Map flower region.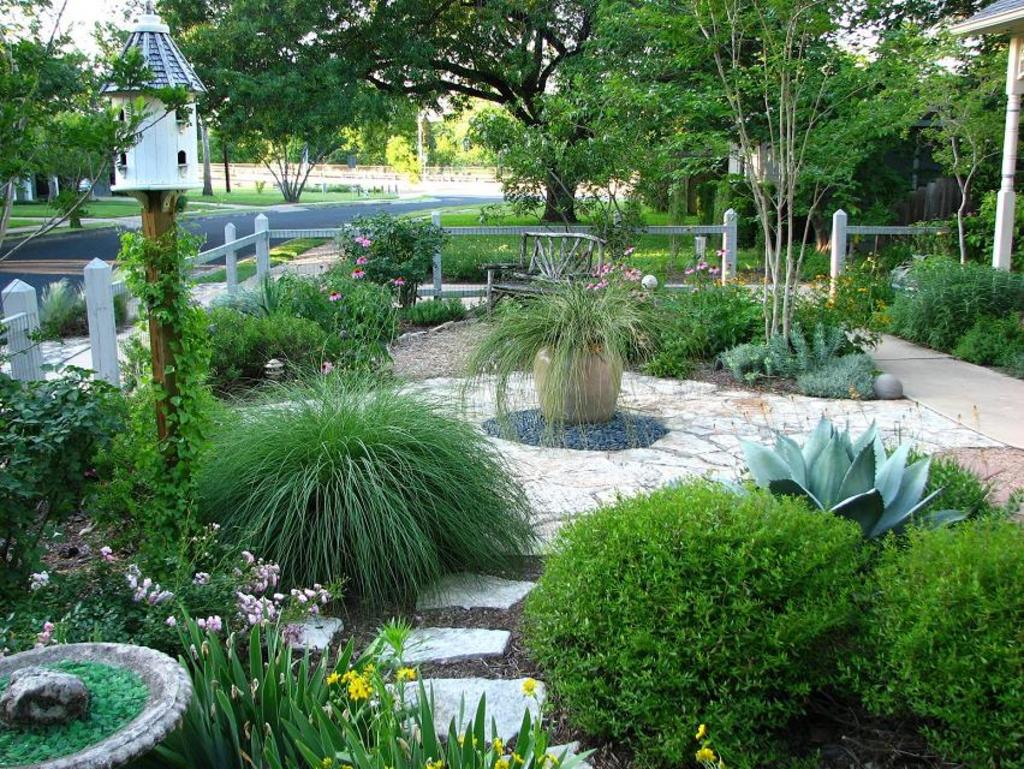
Mapped to box=[710, 263, 722, 275].
